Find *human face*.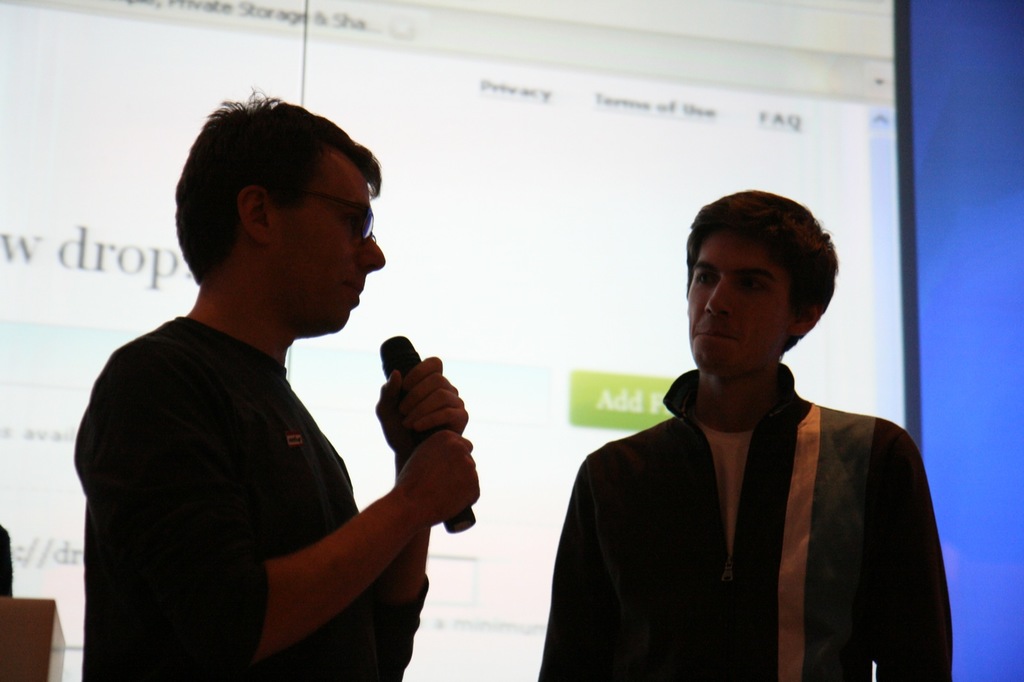
detection(273, 161, 383, 342).
